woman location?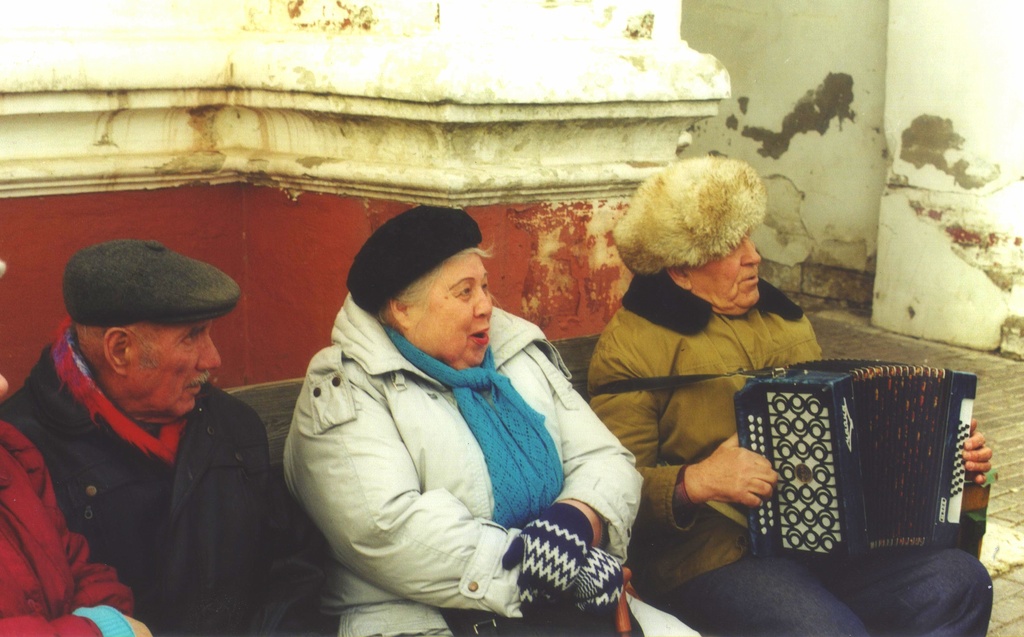
pyautogui.locateOnScreen(281, 203, 703, 636)
